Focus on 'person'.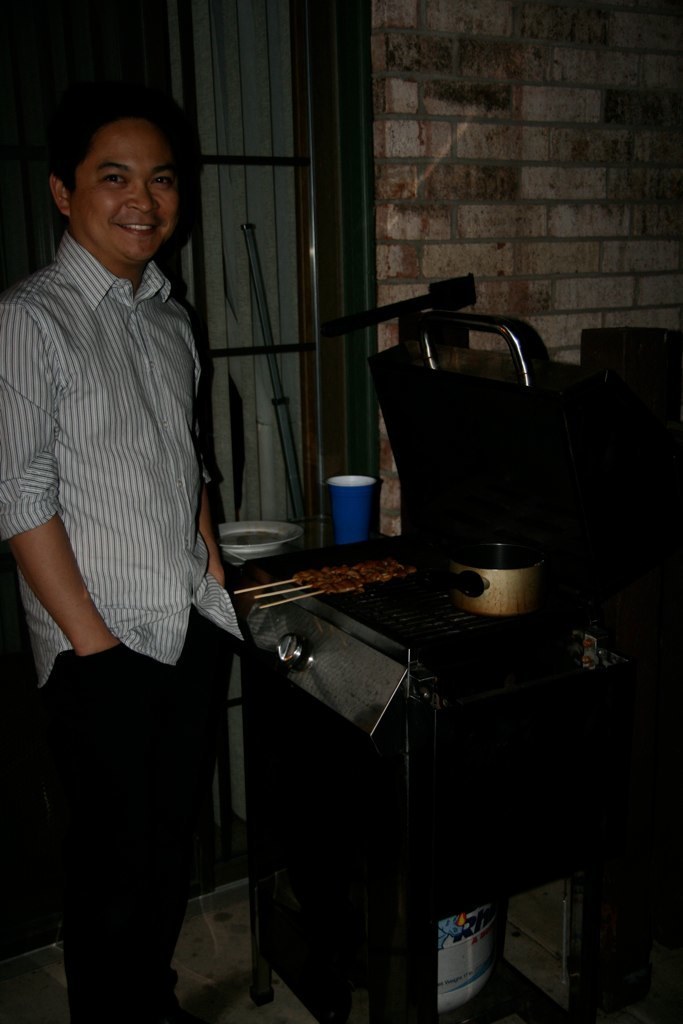
Focused at left=22, top=53, right=276, bottom=1023.
